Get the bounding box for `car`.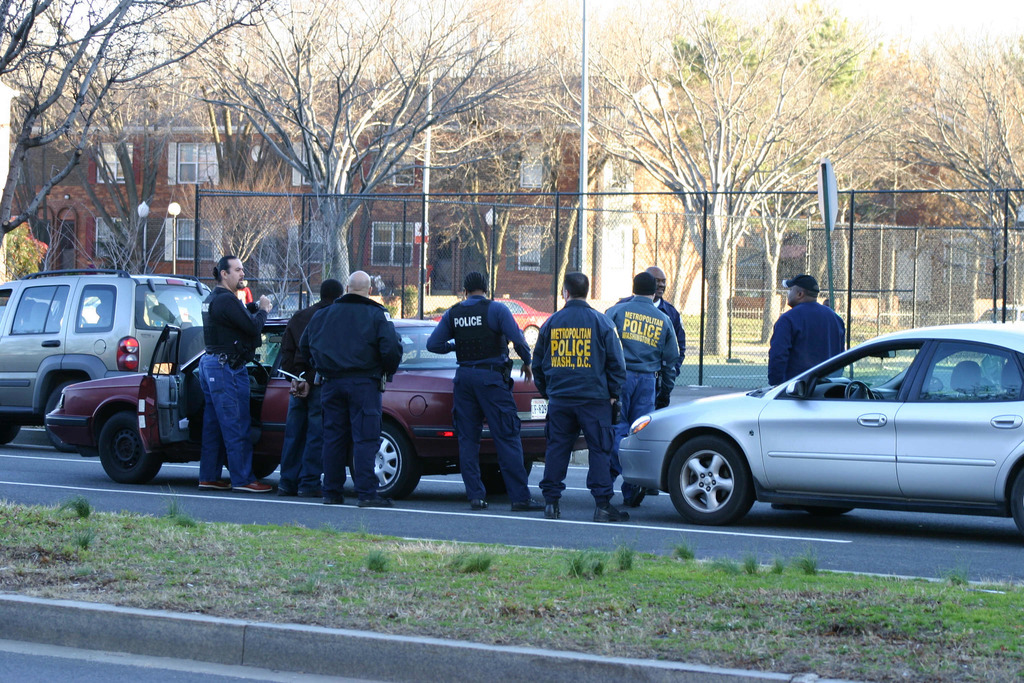
detection(42, 313, 589, 500).
